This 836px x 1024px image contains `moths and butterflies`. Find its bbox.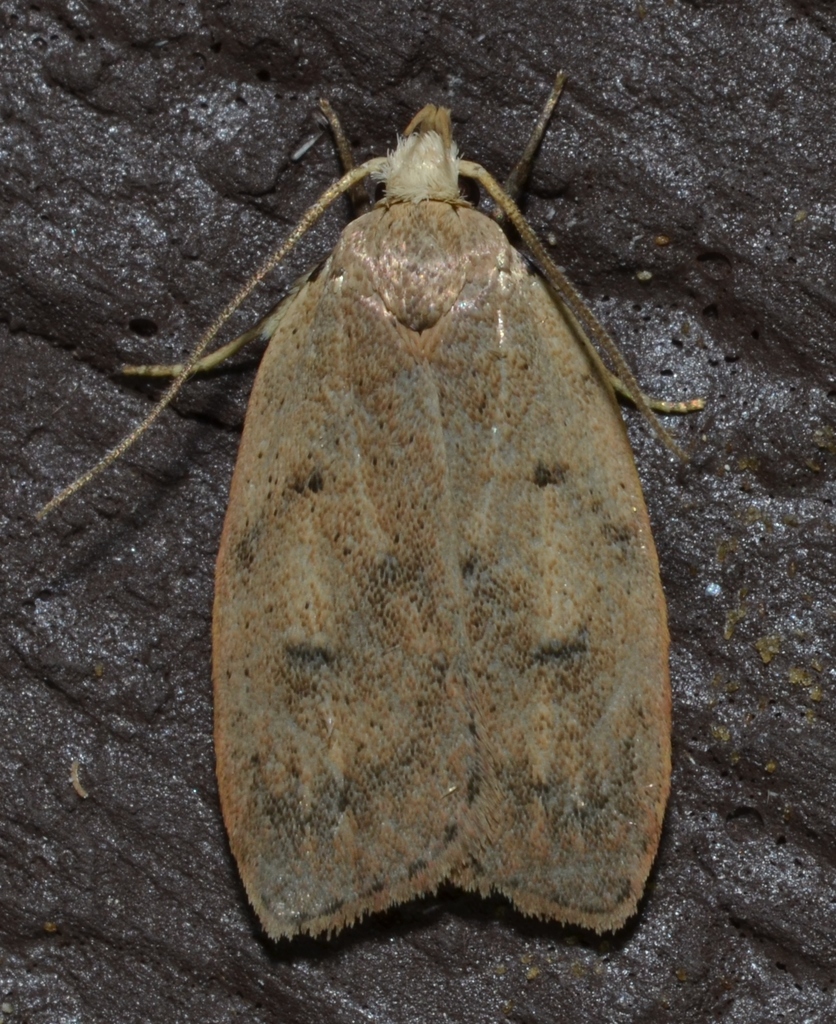
<box>29,68,705,956</box>.
